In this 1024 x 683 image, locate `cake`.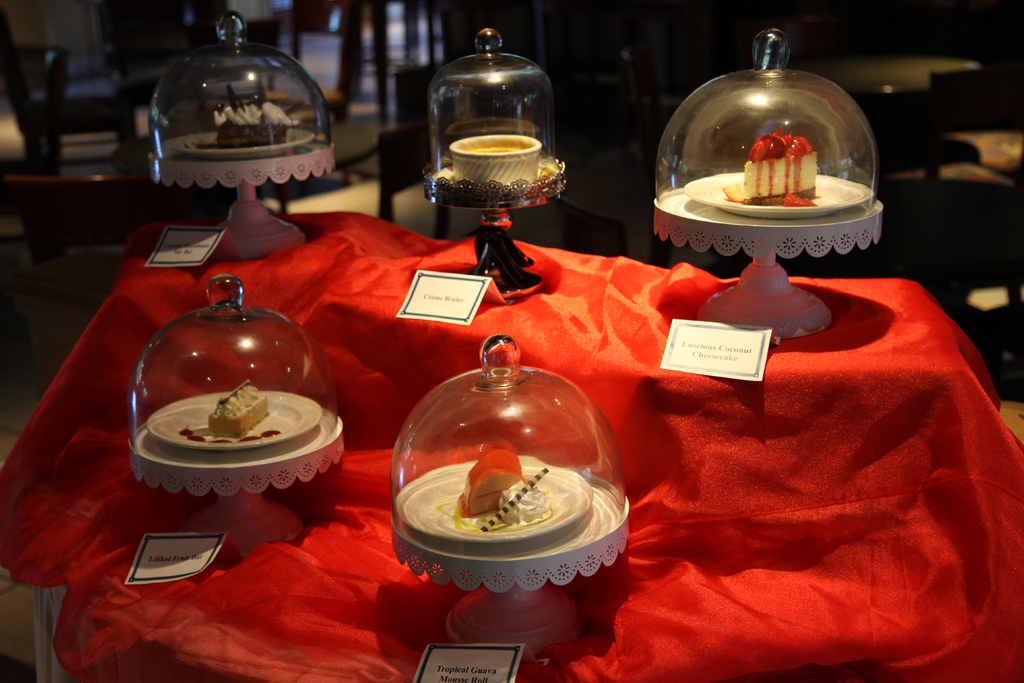
Bounding box: crop(210, 386, 268, 436).
